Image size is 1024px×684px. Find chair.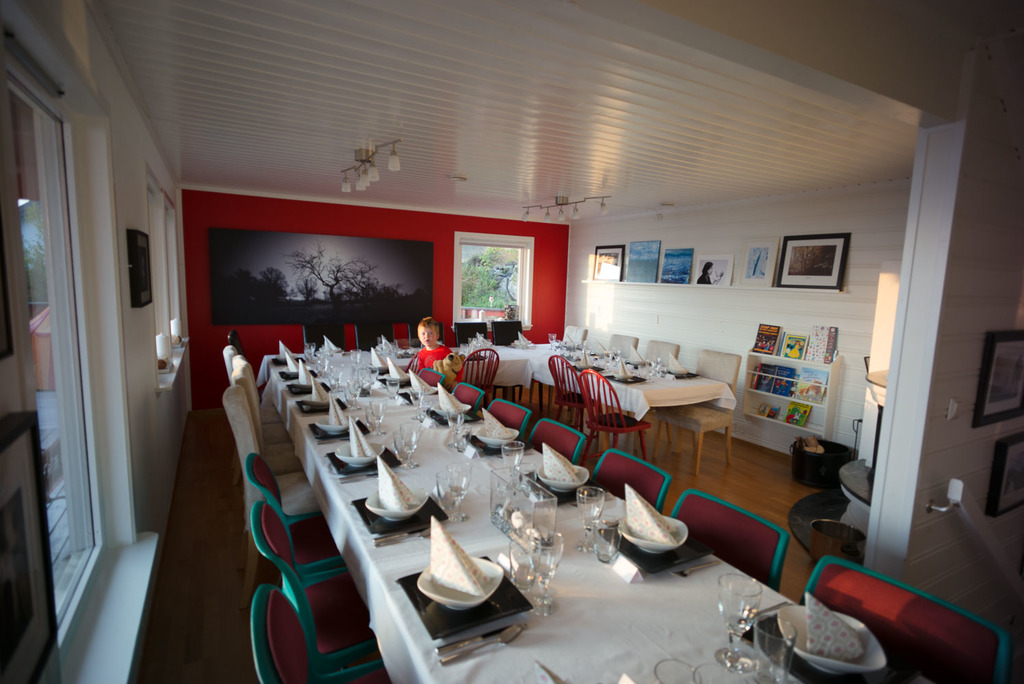
BBox(462, 347, 506, 397).
